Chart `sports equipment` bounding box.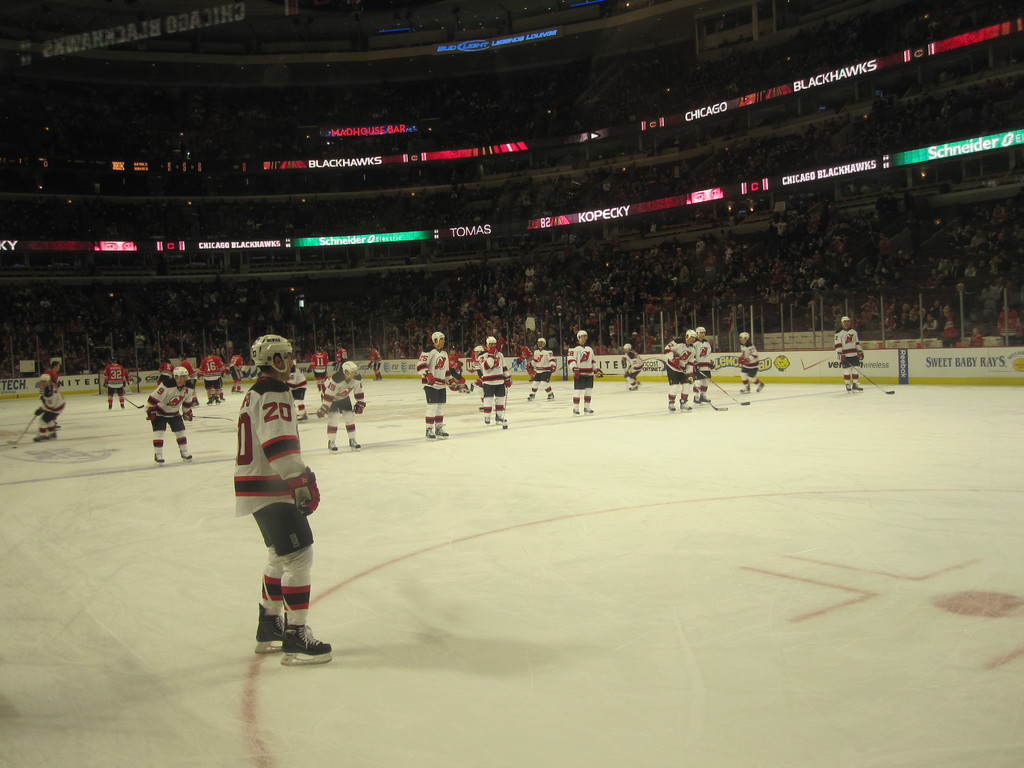
Charted: [left=254, top=602, right=284, bottom=655].
